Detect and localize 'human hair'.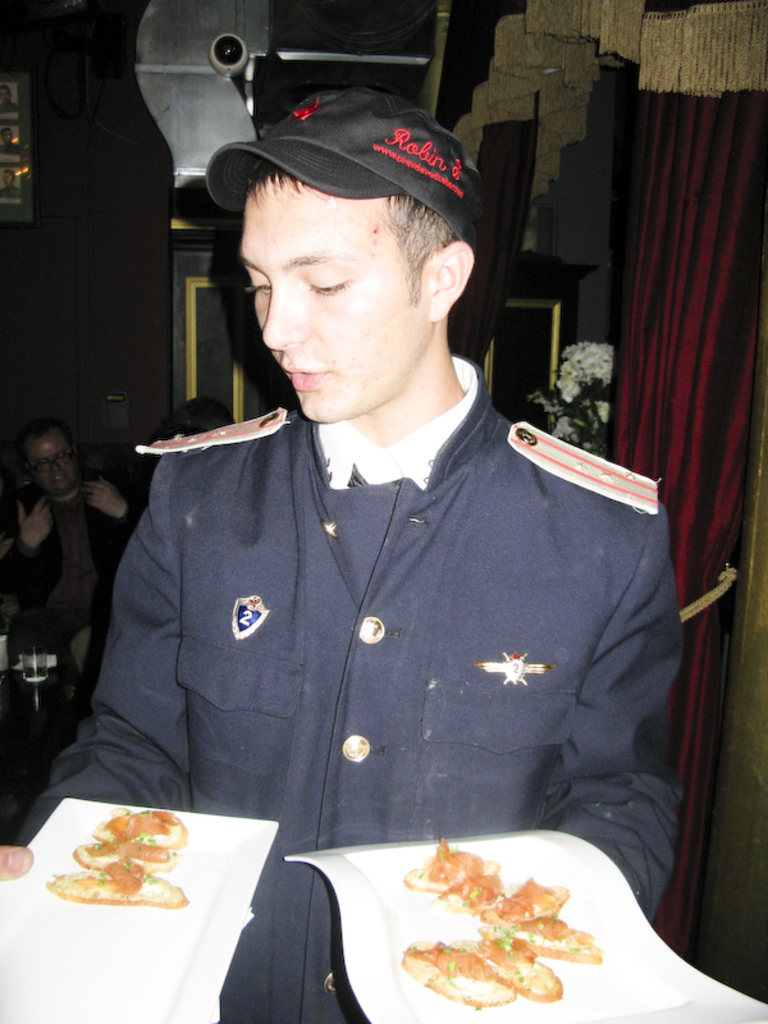
Localized at locate(238, 159, 471, 301).
